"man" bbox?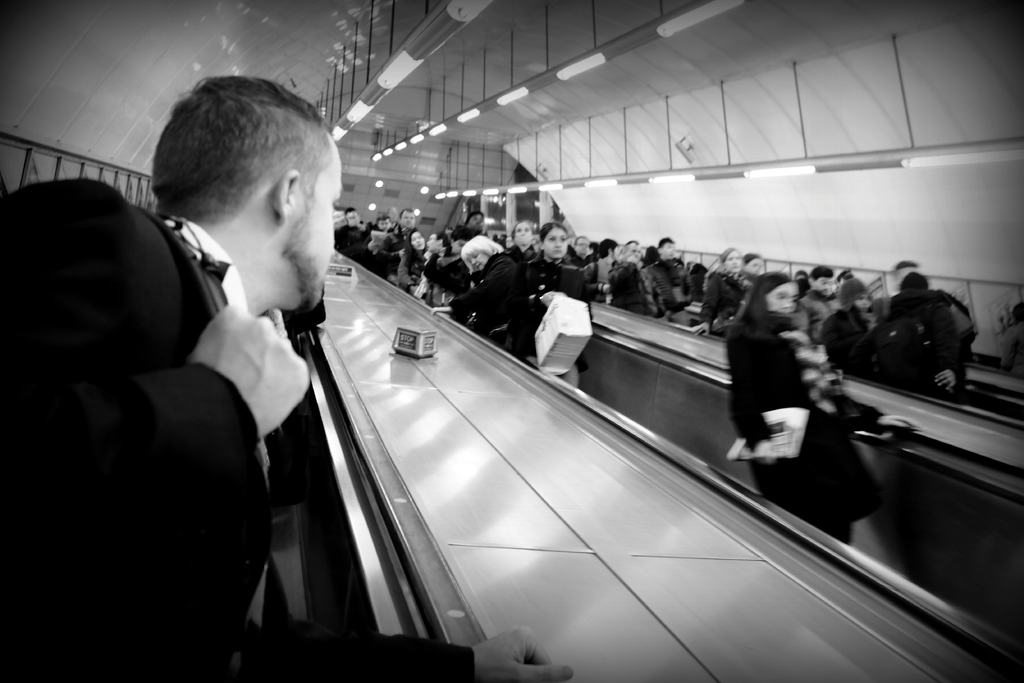
<bbox>609, 242, 666, 320</bbox>
